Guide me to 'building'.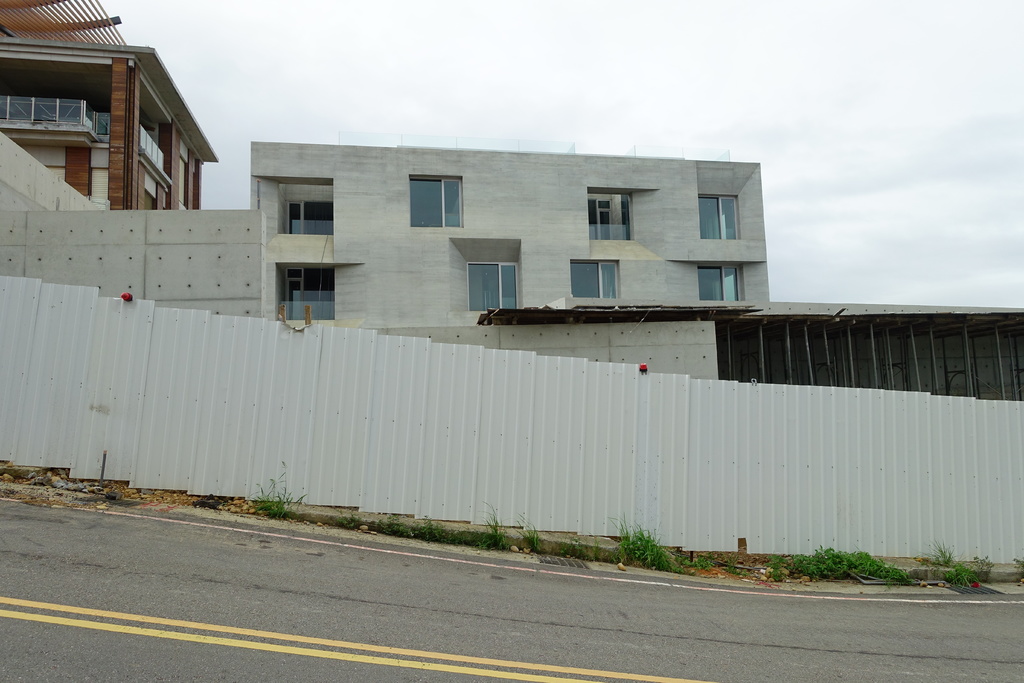
Guidance: Rect(477, 302, 1023, 401).
